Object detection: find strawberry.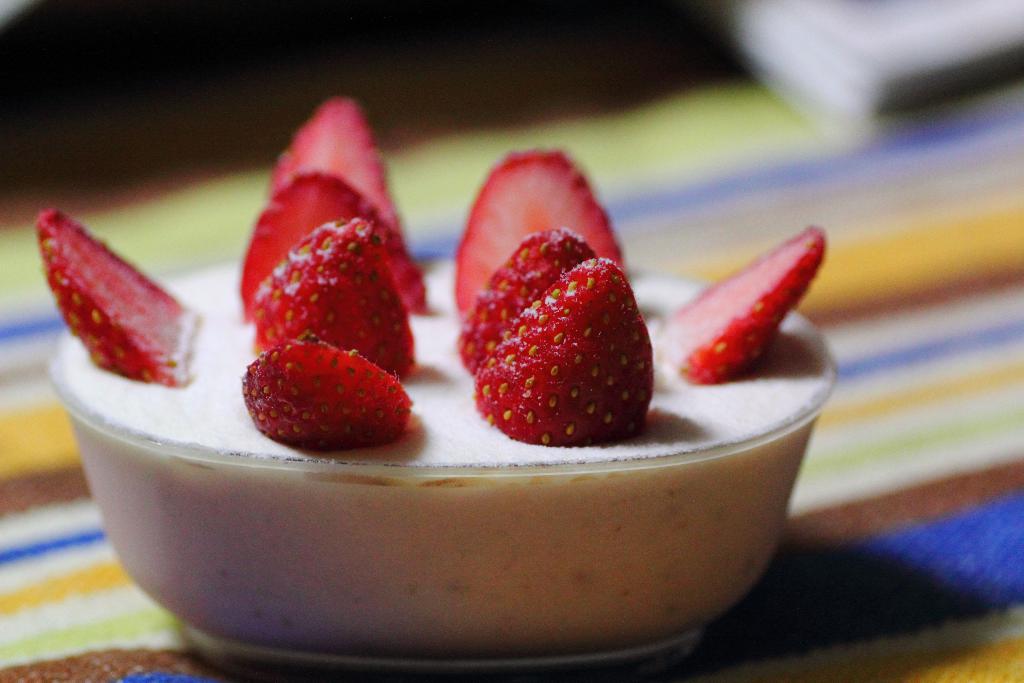
bbox(243, 334, 413, 456).
